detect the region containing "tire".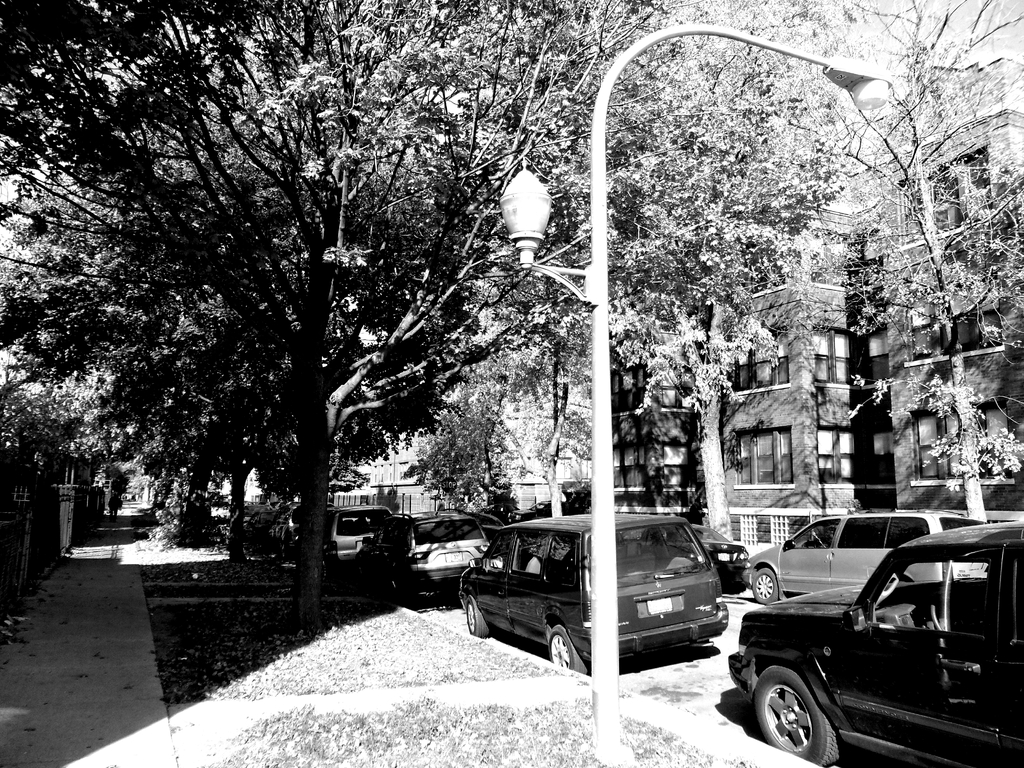
locate(547, 631, 591, 678).
